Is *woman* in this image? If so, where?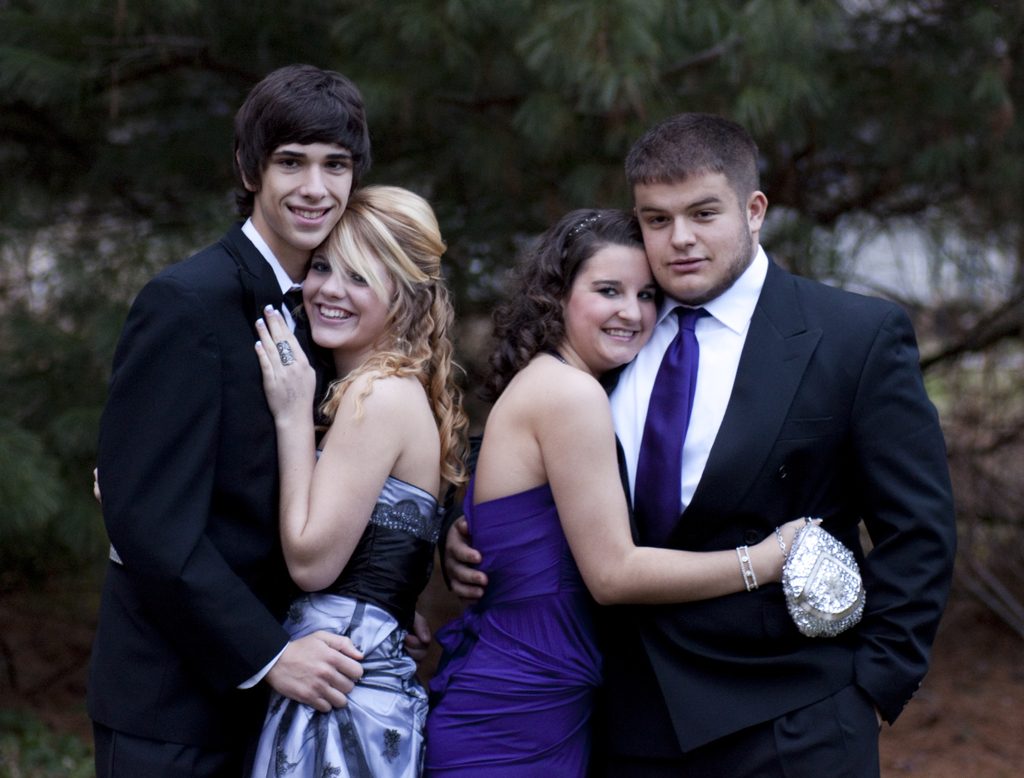
Yes, at 92, 185, 471, 777.
